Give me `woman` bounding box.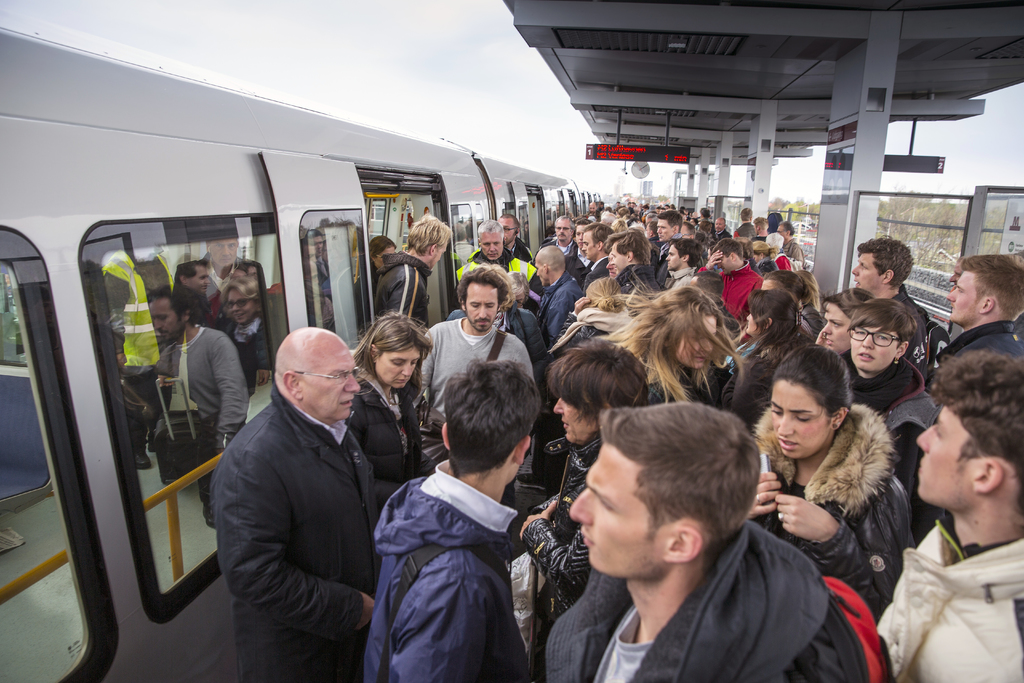
{"left": 519, "top": 338, "right": 652, "bottom": 682}.
